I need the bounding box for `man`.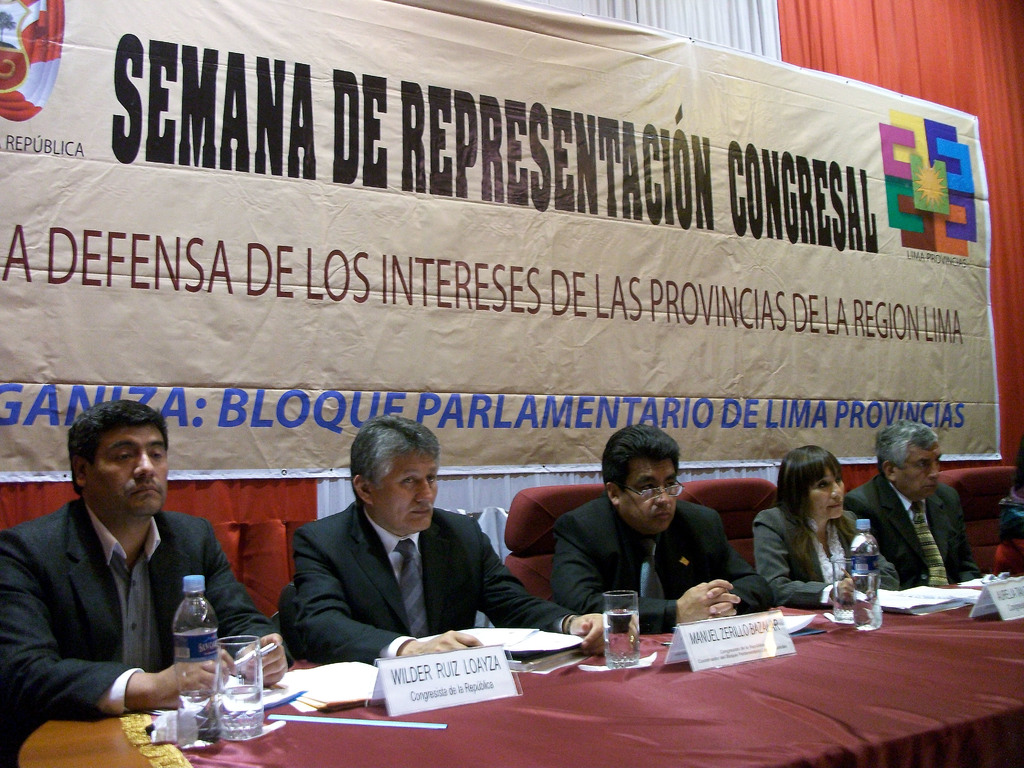
Here it is: {"left": 10, "top": 390, "right": 246, "bottom": 748}.
